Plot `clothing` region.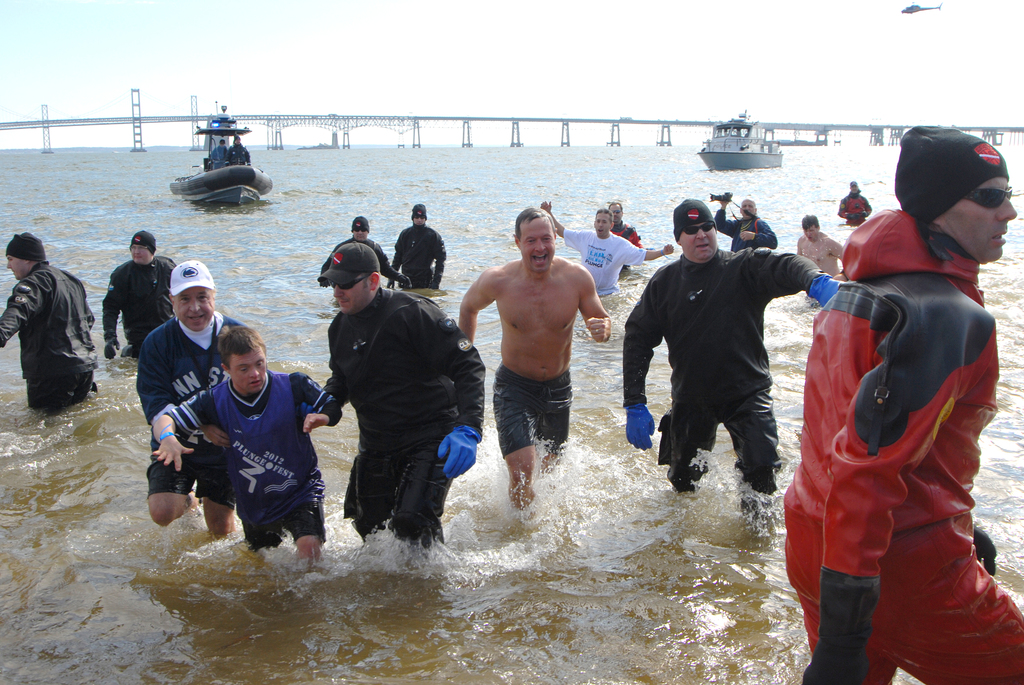
Plotted at [125,315,244,504].
